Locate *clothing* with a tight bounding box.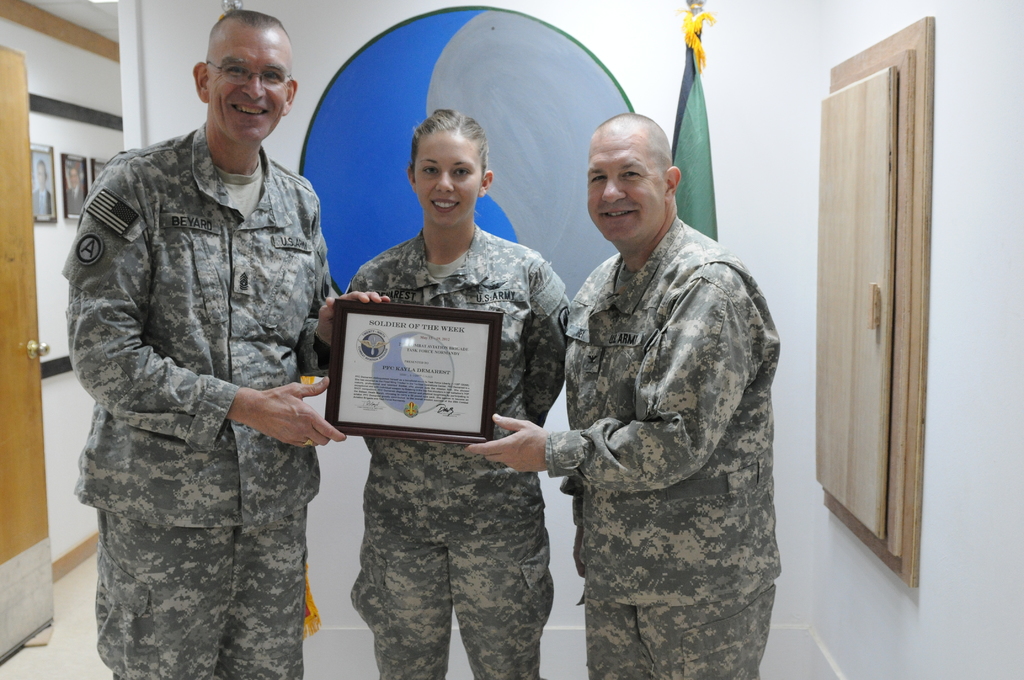
region(338, 223, 572, 679).
